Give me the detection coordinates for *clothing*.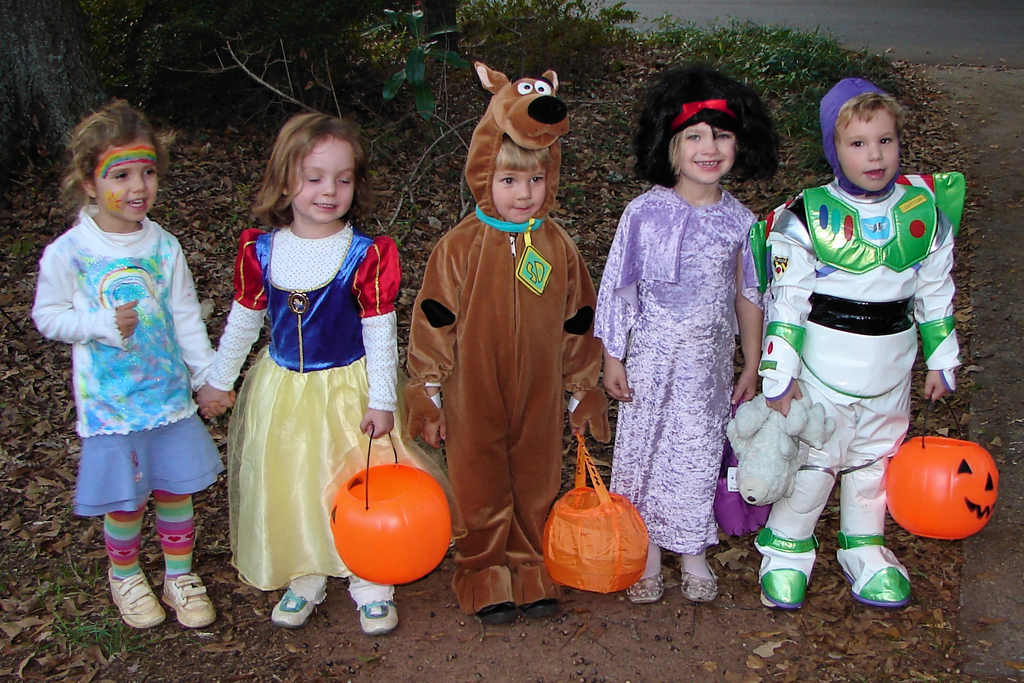
<box>216,210,385,563</box>.
